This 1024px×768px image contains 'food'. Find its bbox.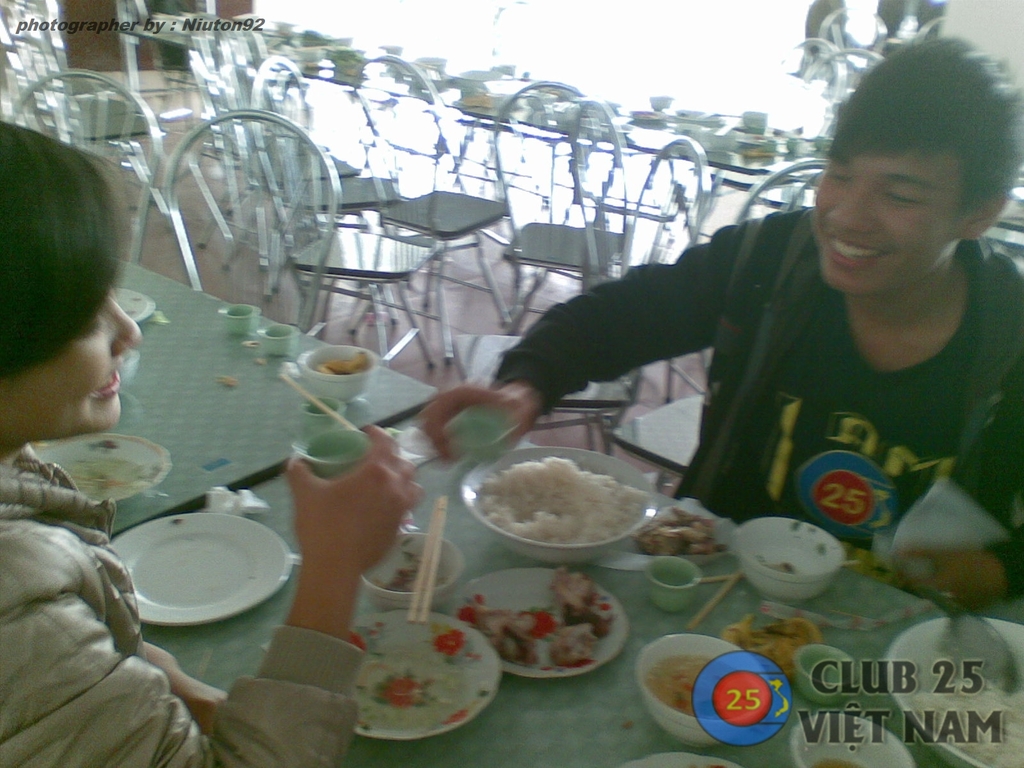
[x1=486, y1=442, x2=673, y2=562].
